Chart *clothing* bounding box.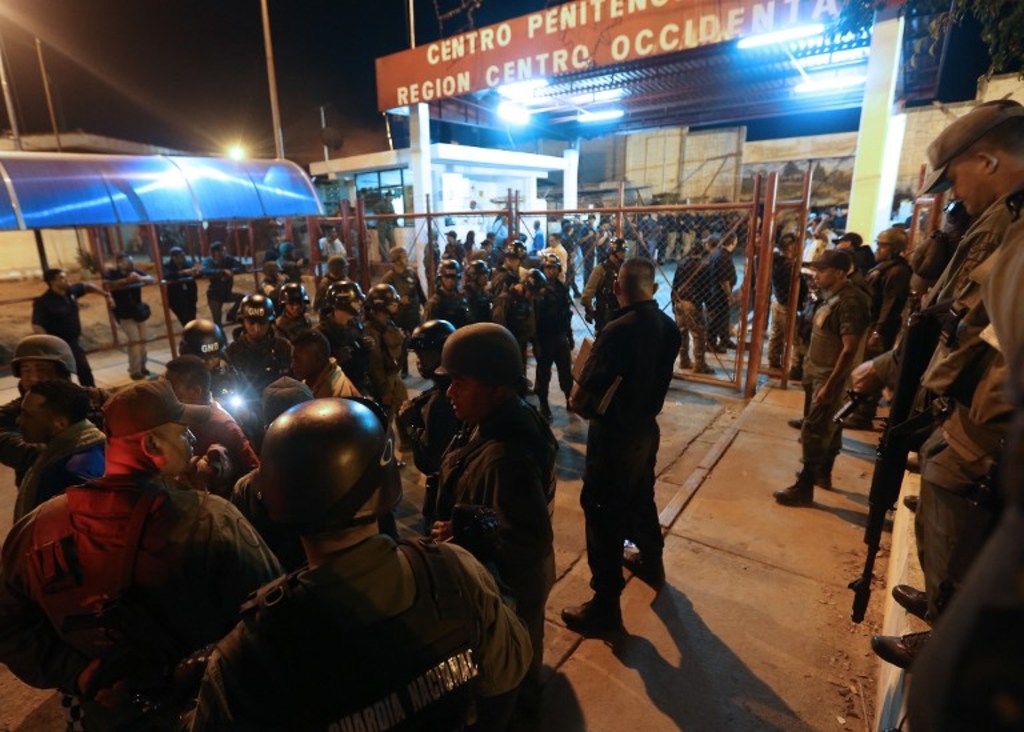
Charted: <region>571, 253, 691, 616</region>.
